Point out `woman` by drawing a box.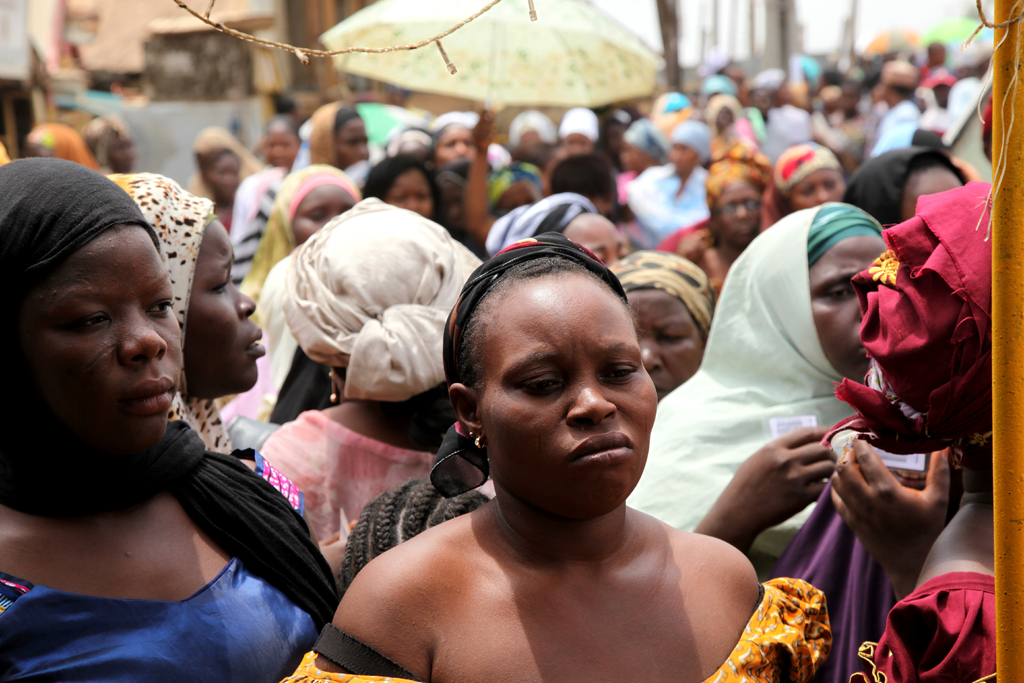
(626, 197, 882, 583).
